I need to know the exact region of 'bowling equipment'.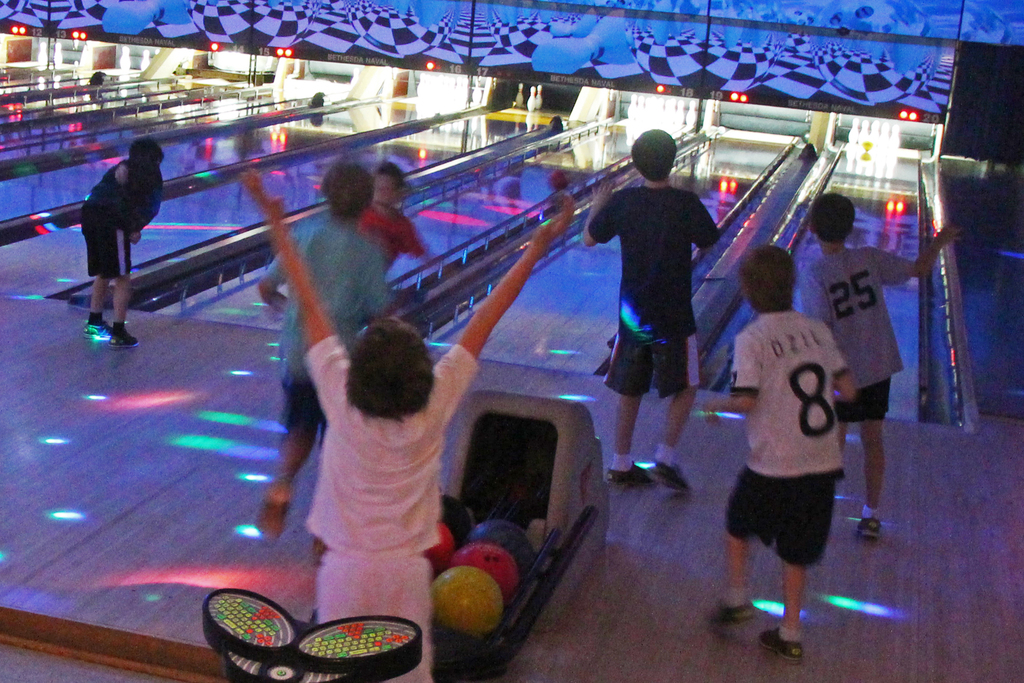
Region: 308 386 524 617.
